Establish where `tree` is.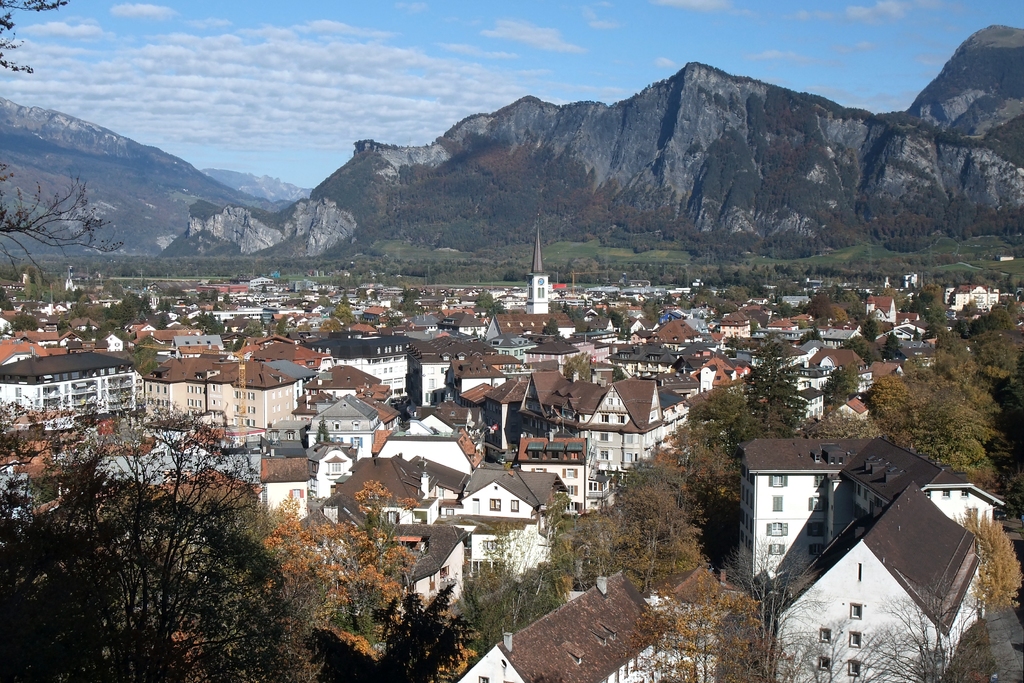
Established at 662:290:675:306.
